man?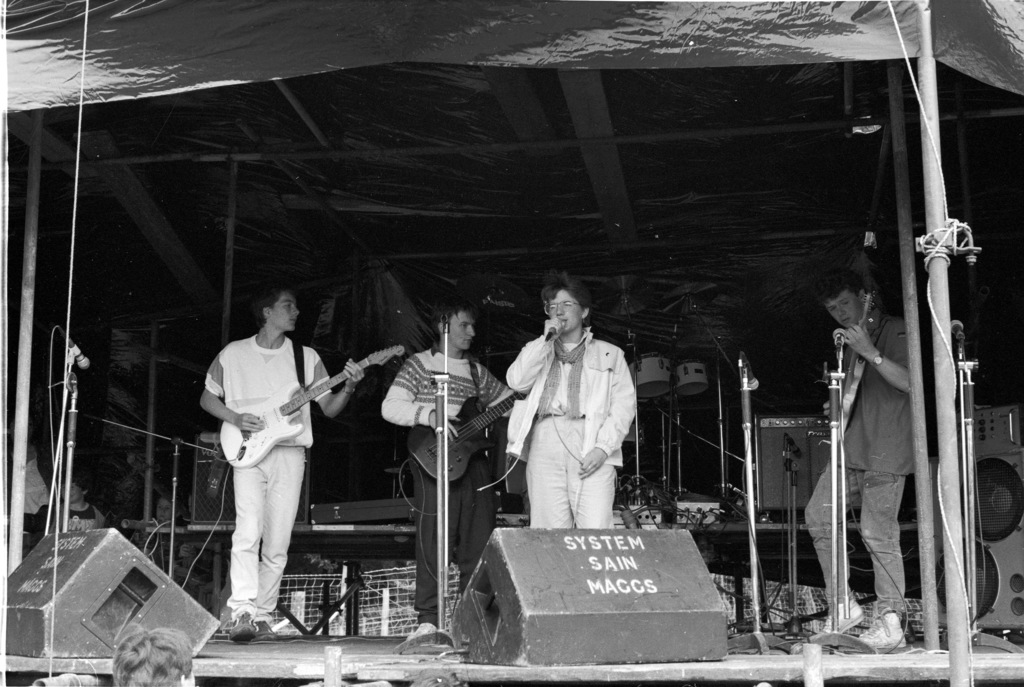
x1=383, y1=306, x2=515, y2=636
